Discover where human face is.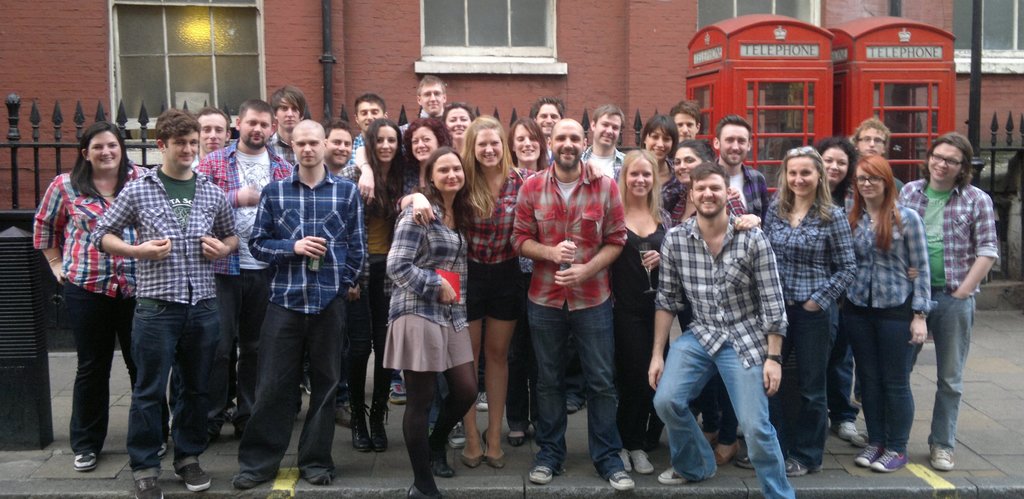
Discovered at 692 170 728 215.
